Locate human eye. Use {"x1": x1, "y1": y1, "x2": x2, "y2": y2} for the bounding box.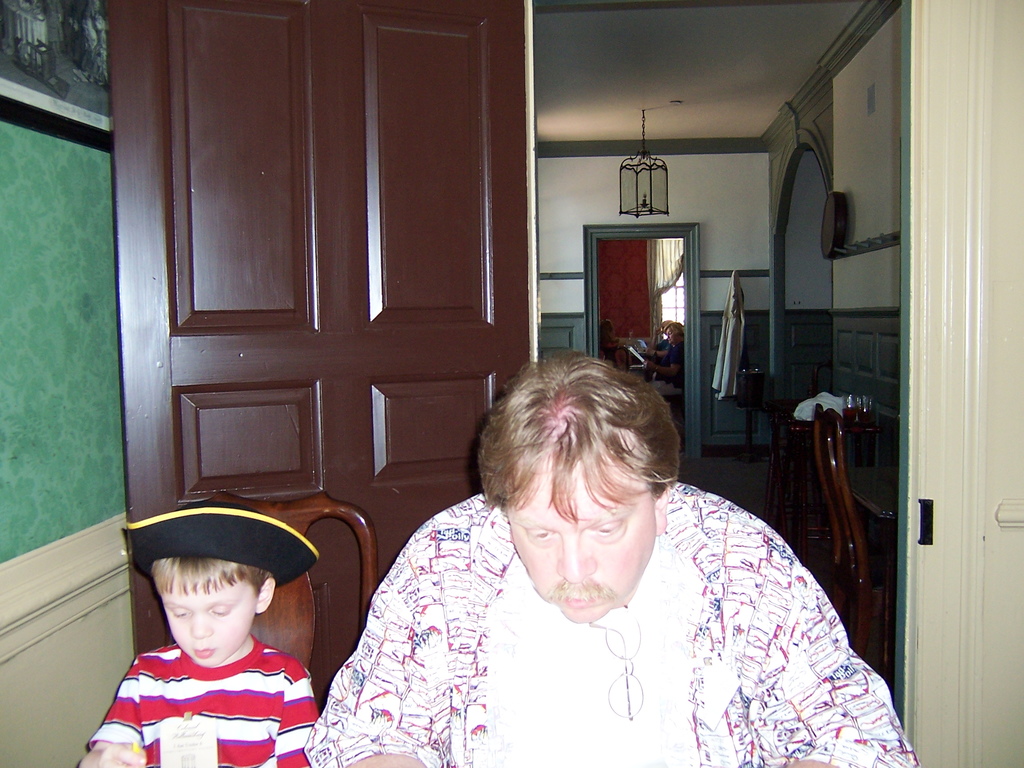
{"x1": 207, "y1": 603, "x2": 232, "y2": 619}.
